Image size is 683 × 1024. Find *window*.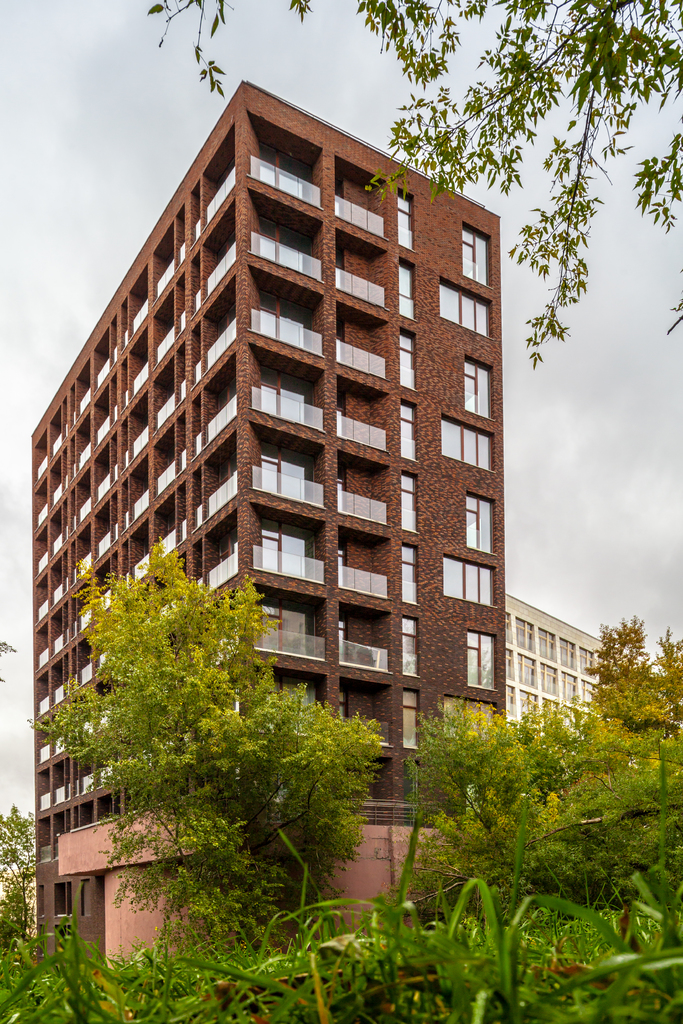
{"x1": 439, "y1": 280, "x2": 495, "y2": 333}.
